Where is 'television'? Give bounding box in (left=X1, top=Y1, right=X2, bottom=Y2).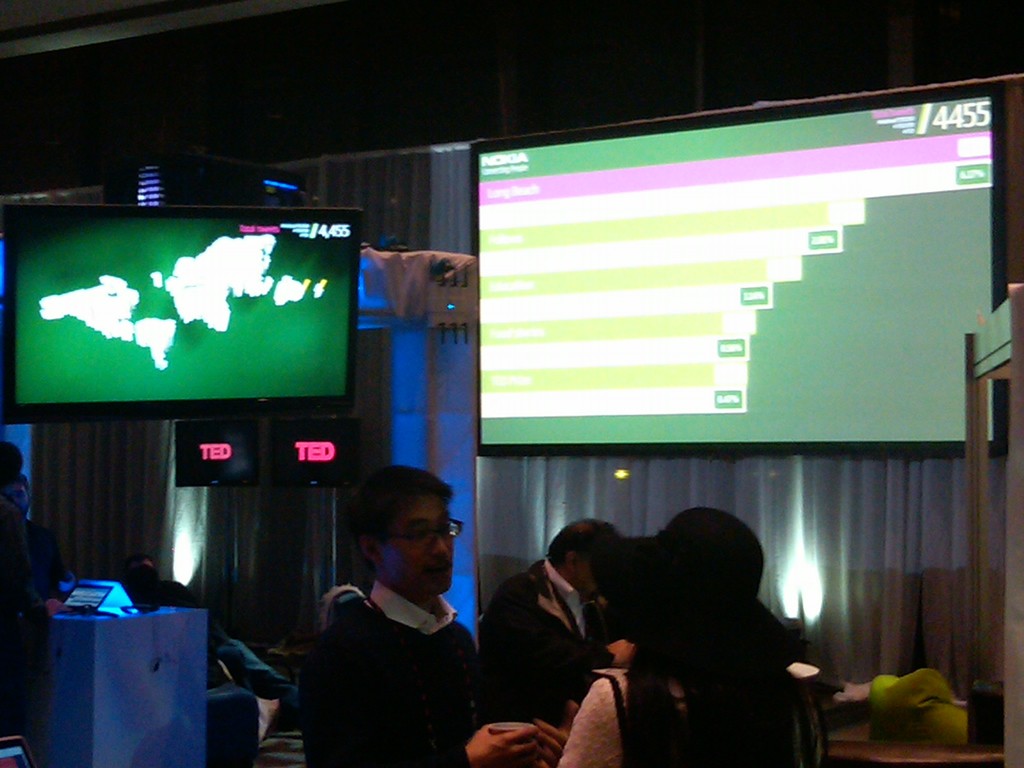
(left=0, top=200, right=366, bottom=425).
